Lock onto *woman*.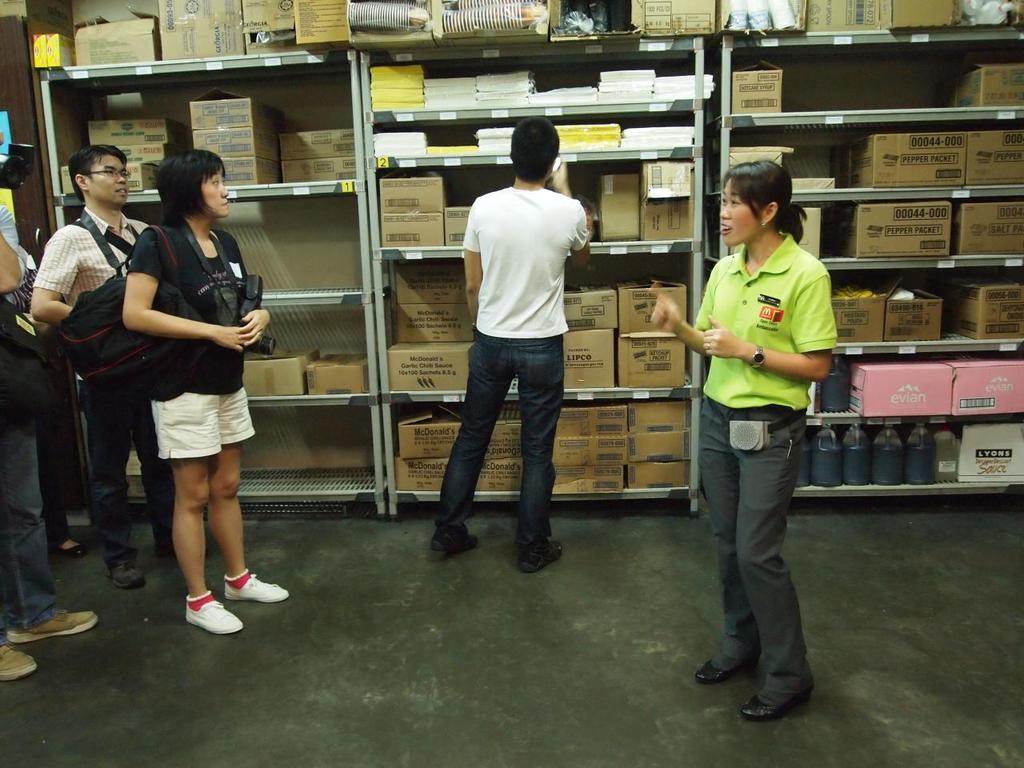
Locked: 119/136/296/635.
